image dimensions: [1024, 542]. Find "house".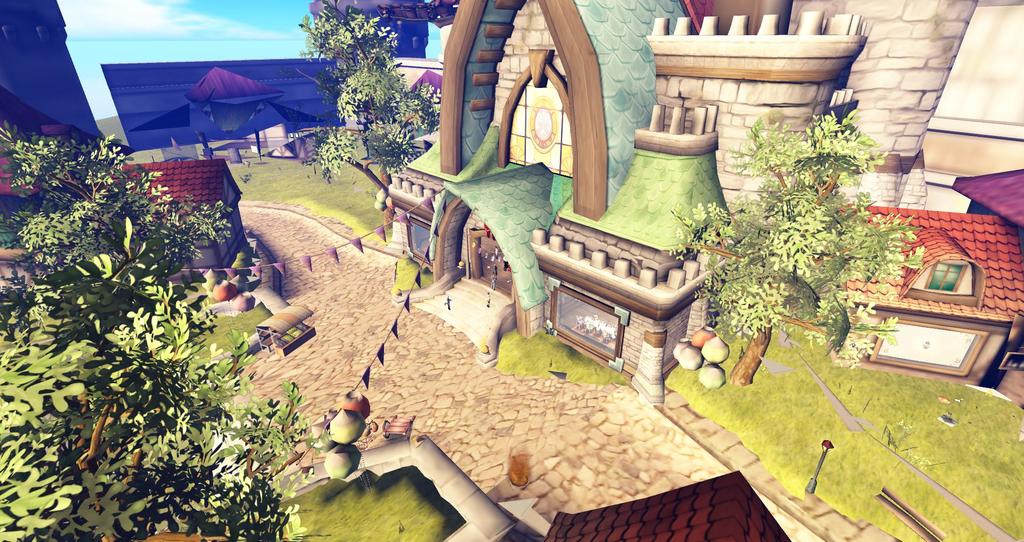
(x1=0, y1=90, x2=128, y2=299).
